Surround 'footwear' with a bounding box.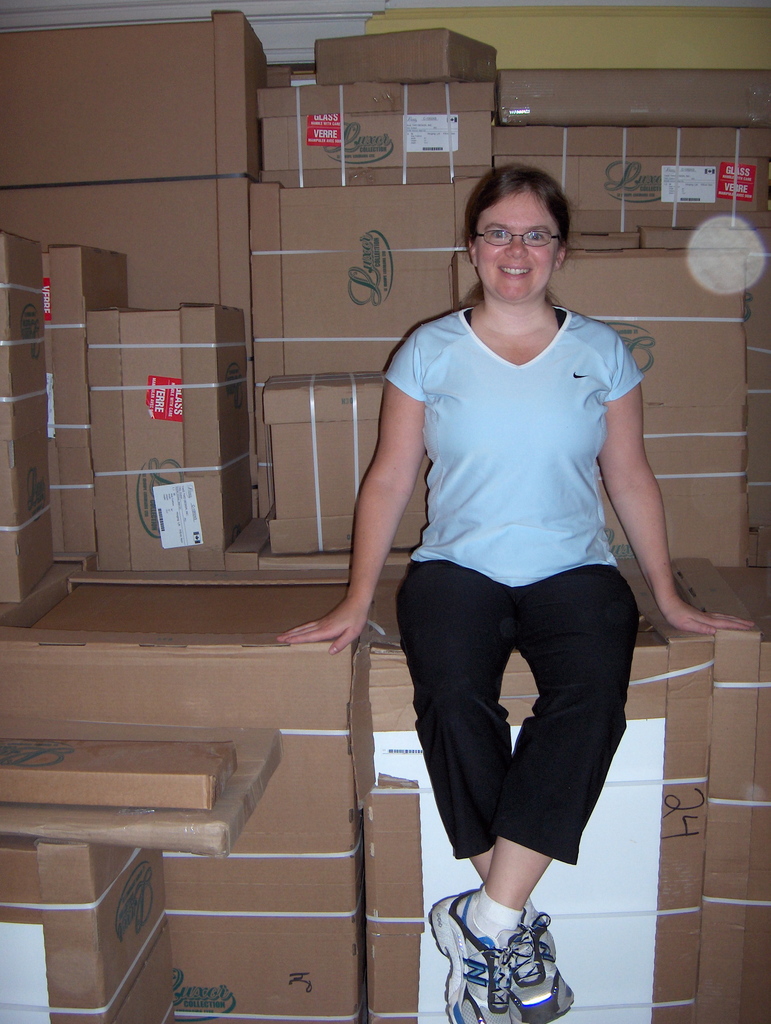
Rect(441, 890, 579, 1018).
